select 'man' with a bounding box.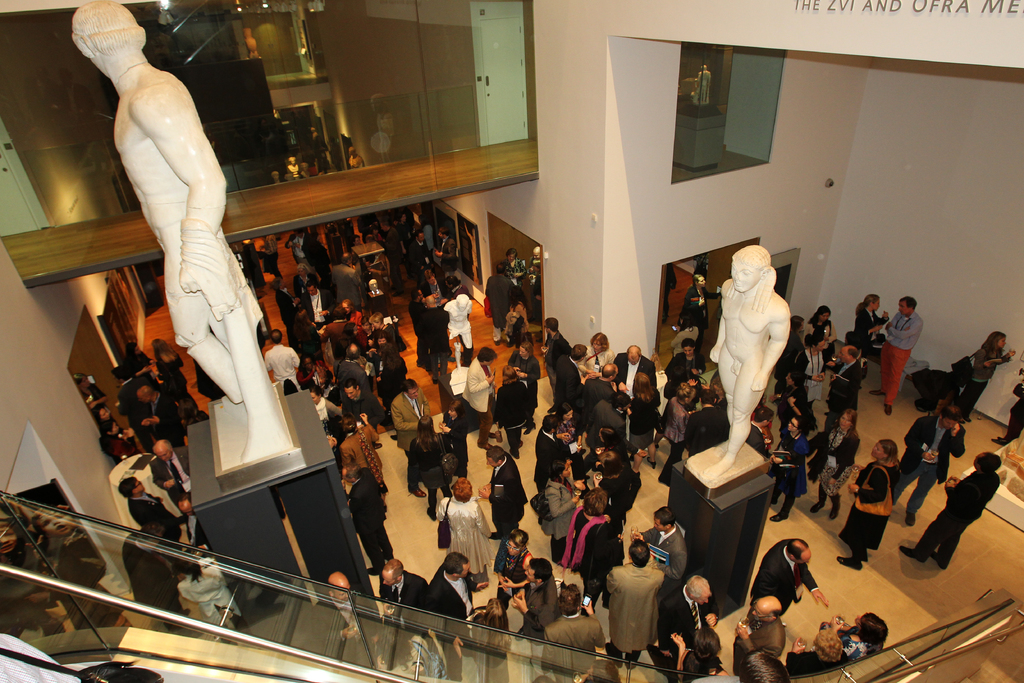
540,587,609,678.
